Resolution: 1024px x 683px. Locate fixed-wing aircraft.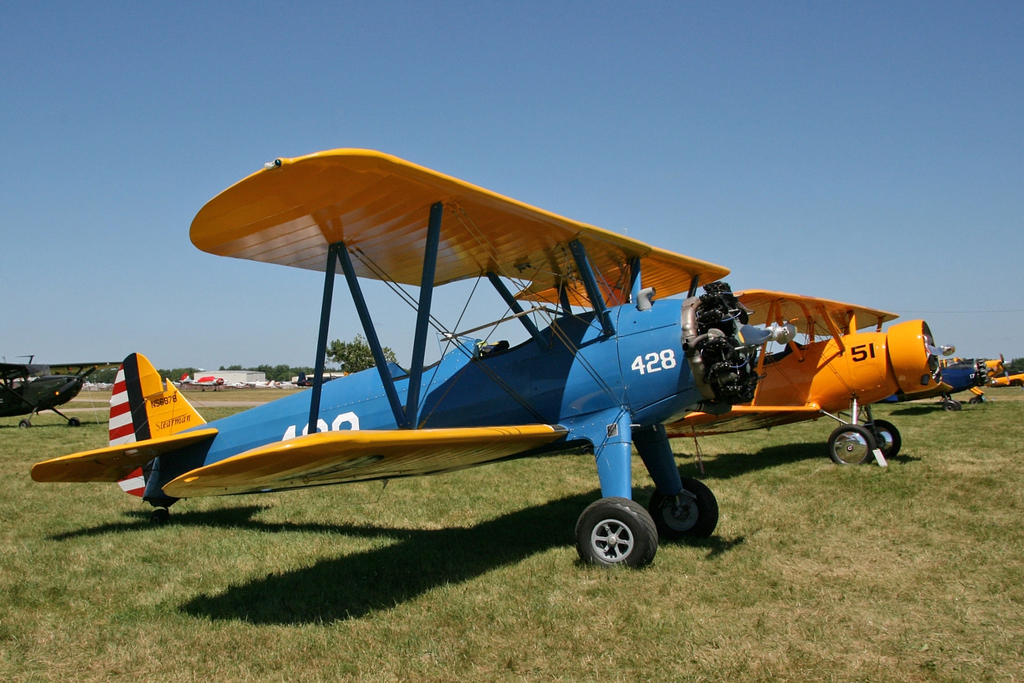
x1=2 y1=360 x2=98 y2=430.
